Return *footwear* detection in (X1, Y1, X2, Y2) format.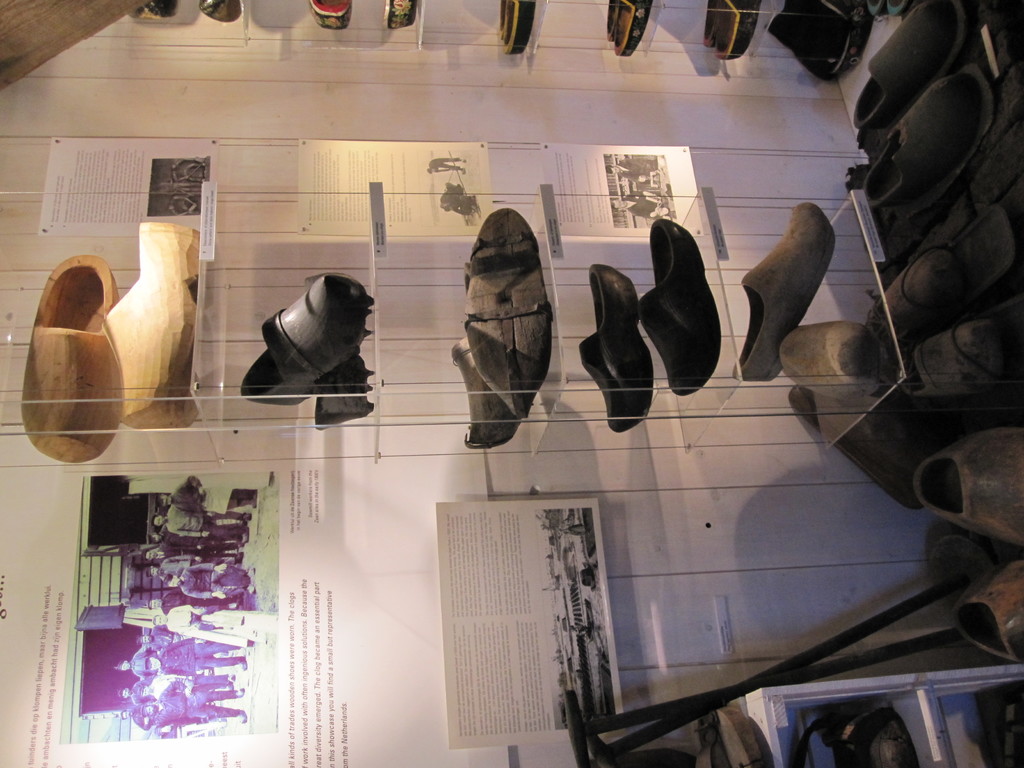
(640, 211, 726, 396).
